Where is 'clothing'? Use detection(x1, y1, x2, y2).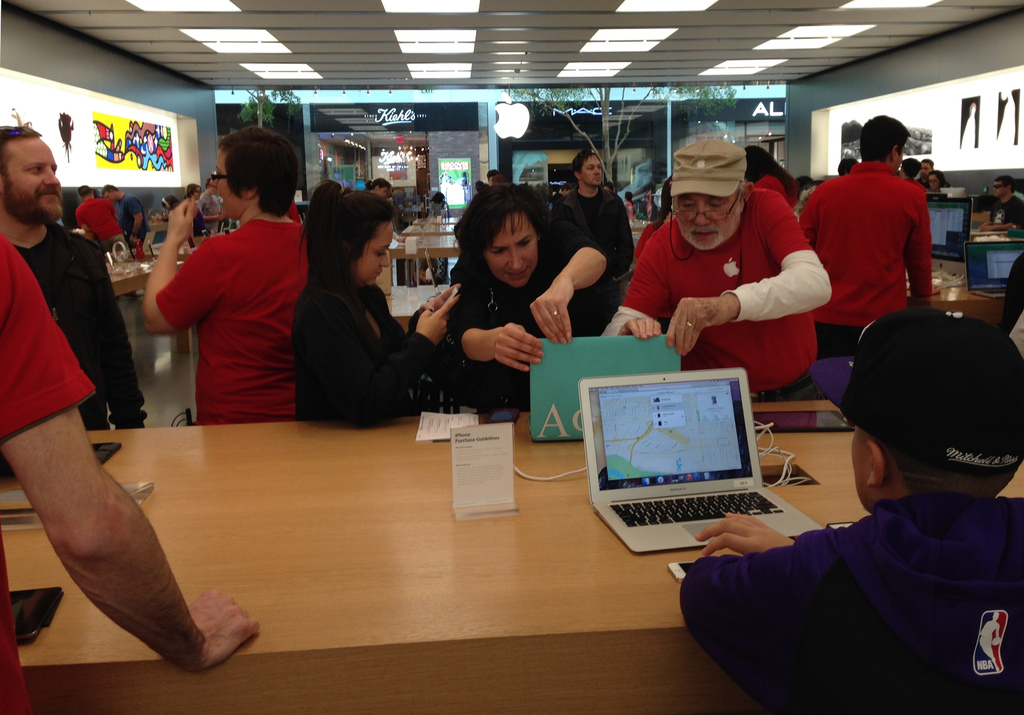
detection(925, 179, 952, 196).
